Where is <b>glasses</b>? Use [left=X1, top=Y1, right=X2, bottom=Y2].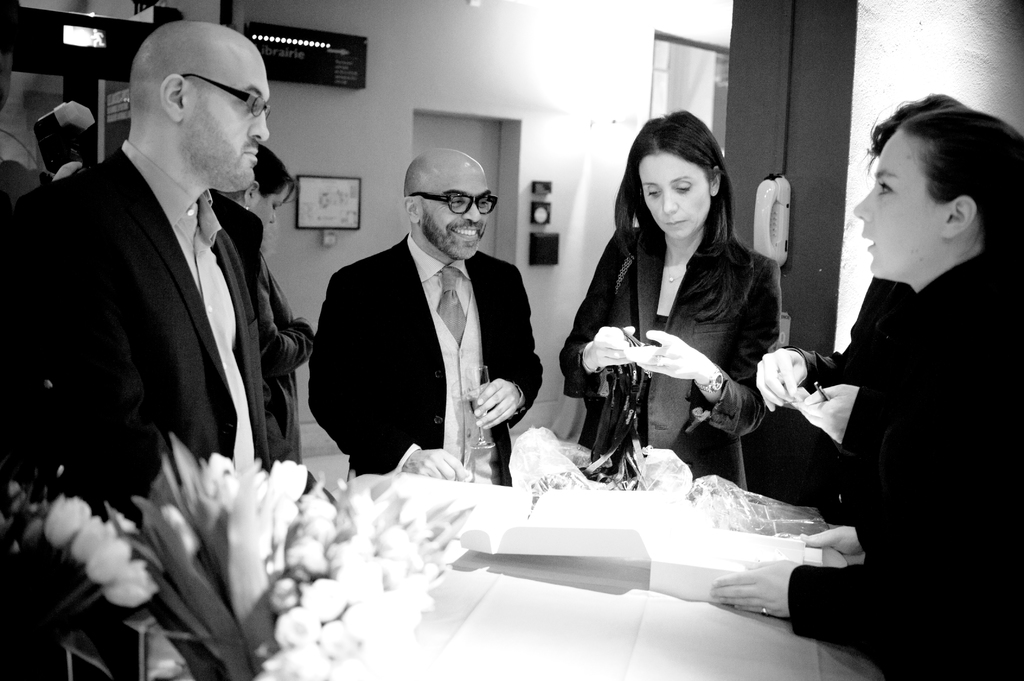
[left=404, top=182, right=512, bottom=223].
